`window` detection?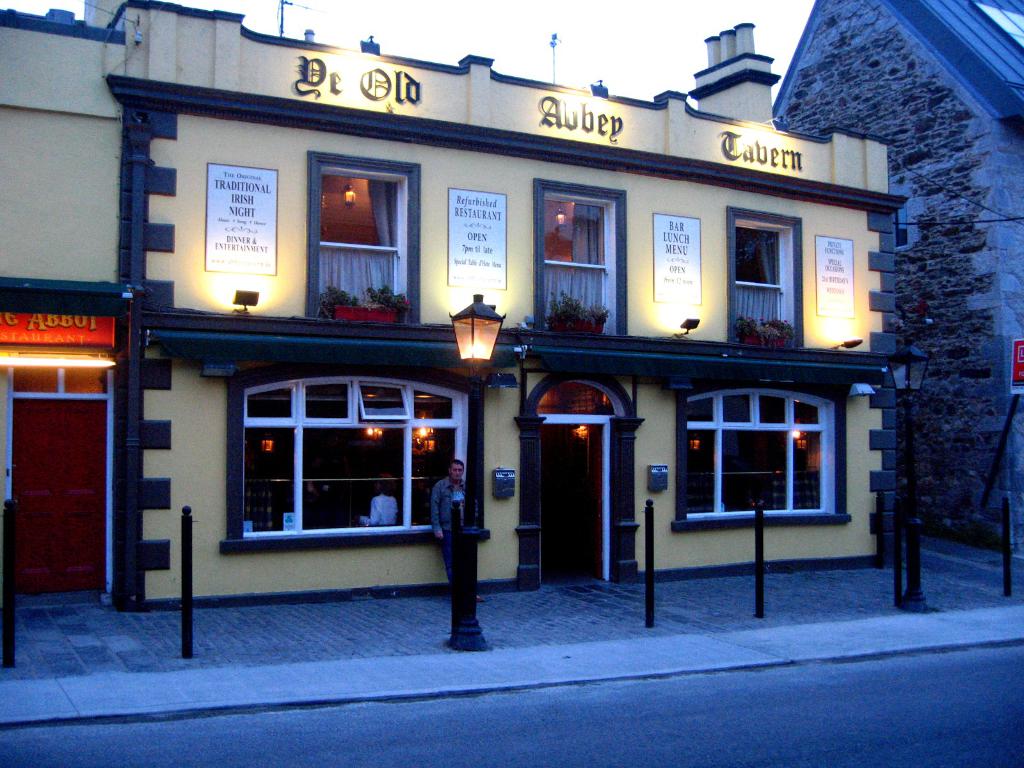
box=[524, 175, 633, 348]
